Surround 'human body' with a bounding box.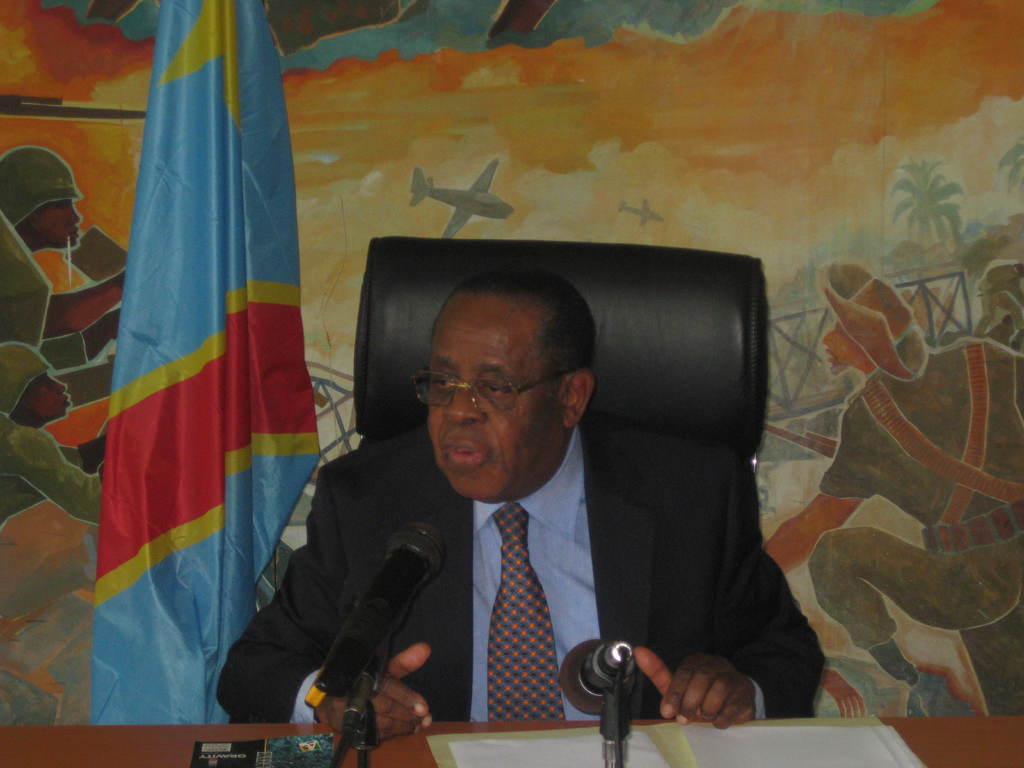
{"x1": 216, "y1": 270, "x2": 834, "y2": 739}.
